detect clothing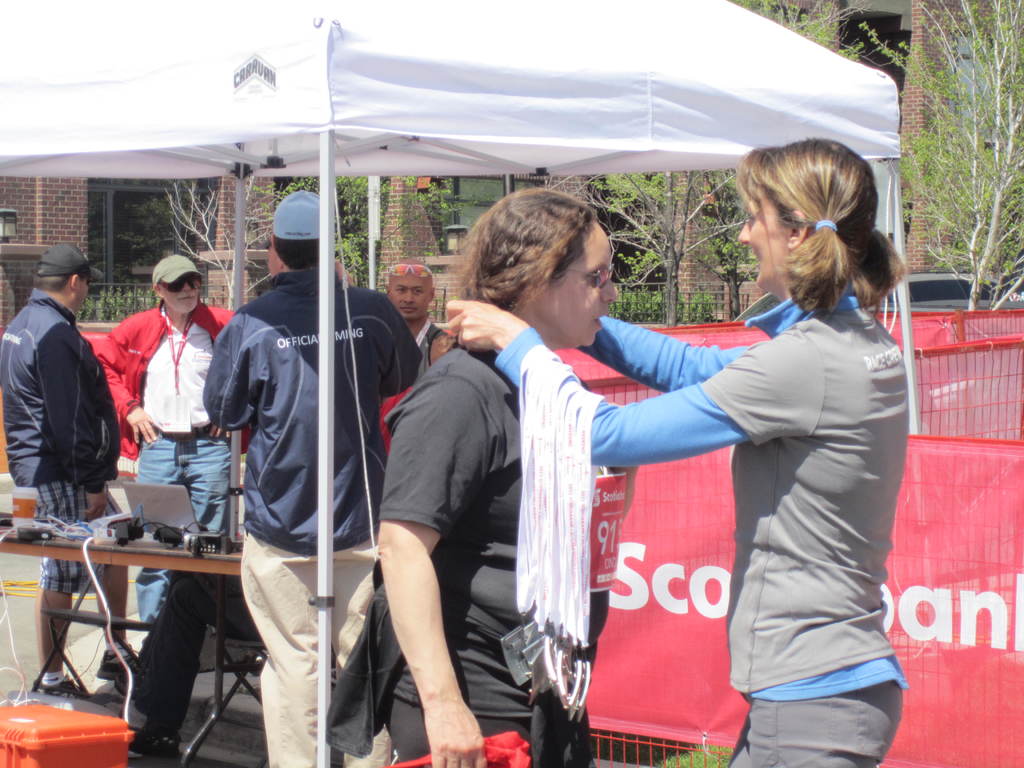
bbox=(95, 301, 238, 623)
